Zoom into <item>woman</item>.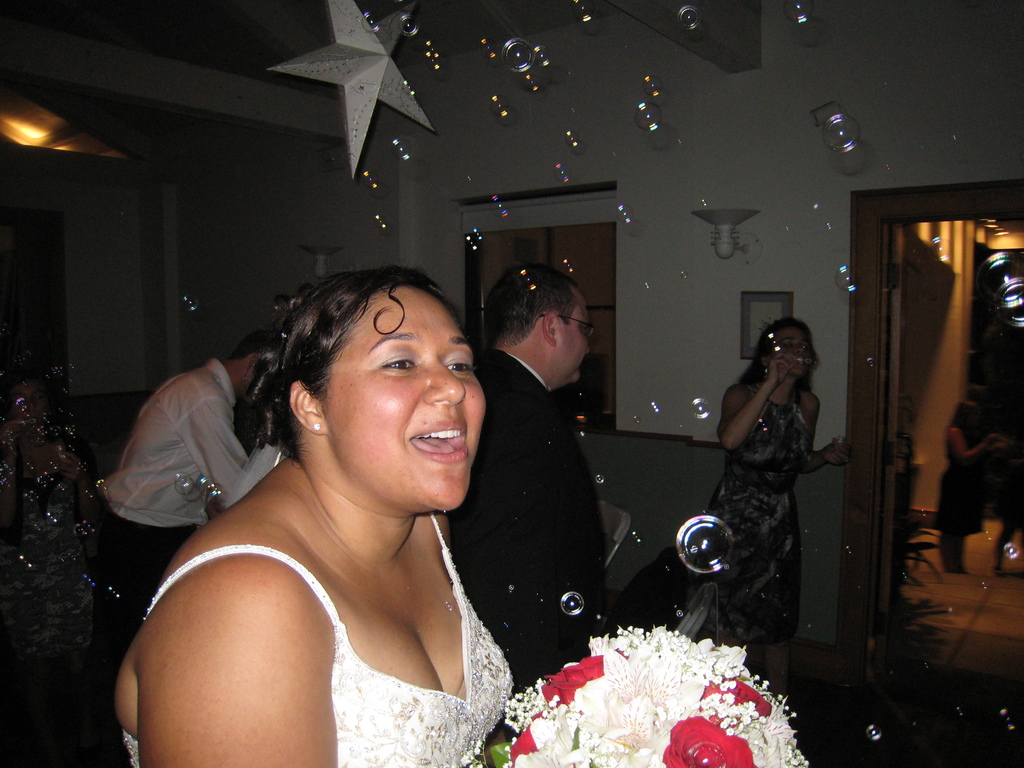
Zoom target: (112,264,511,767).
